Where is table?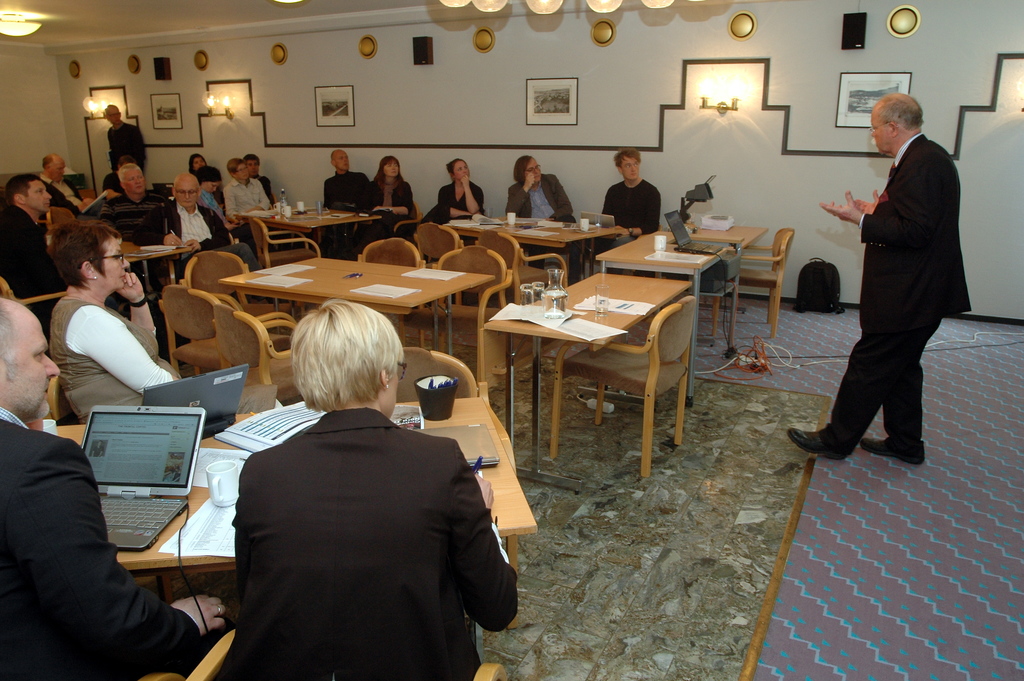
box=[116, 387, 536, 634].
